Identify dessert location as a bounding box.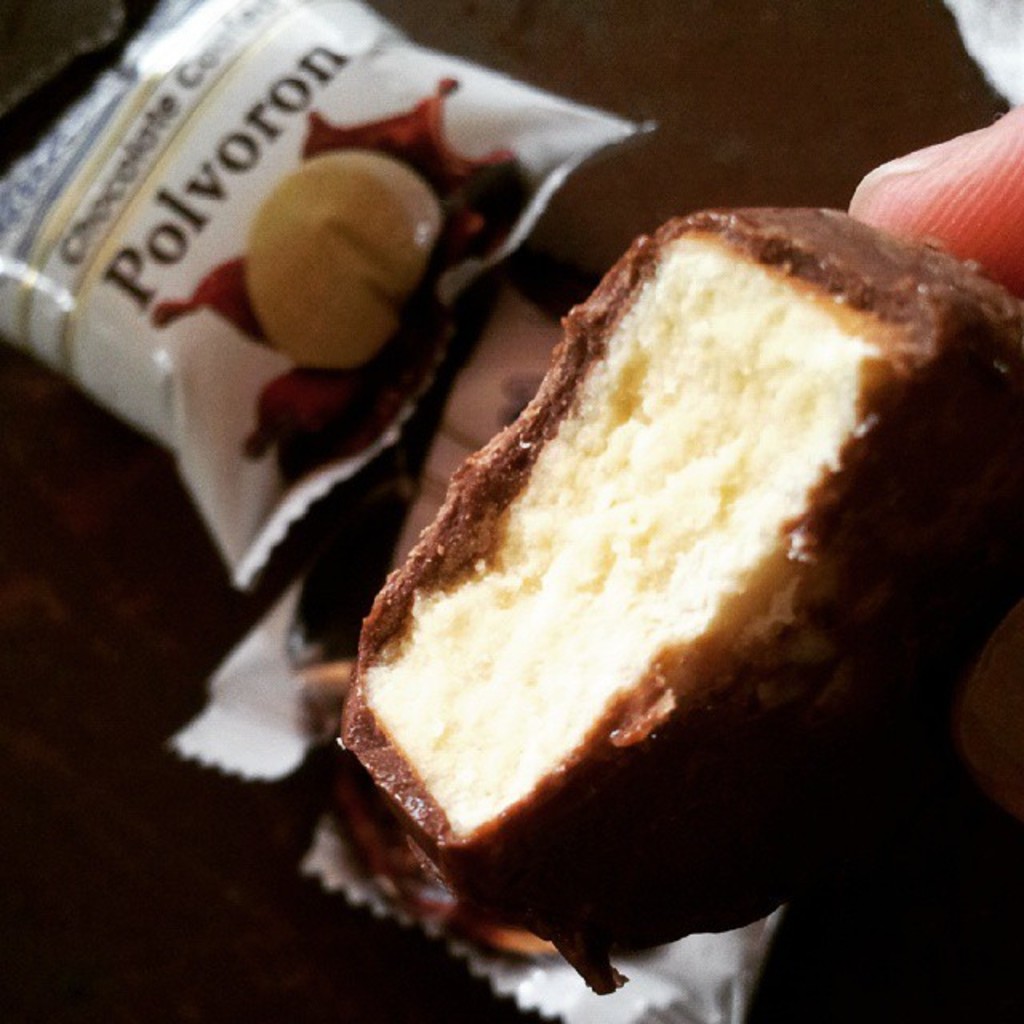
BBox(299, 214, 994, 1011).
